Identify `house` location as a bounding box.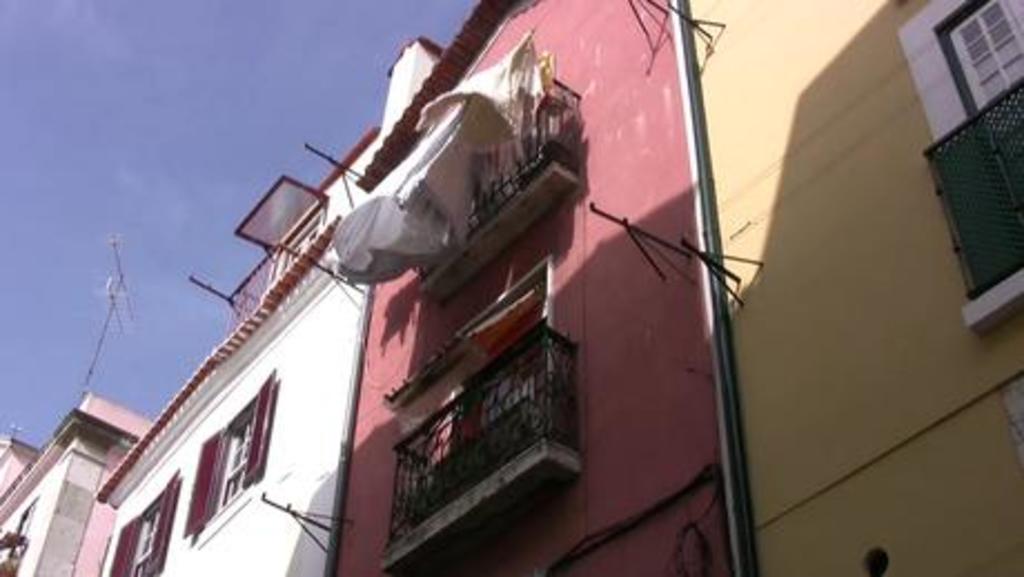
pyautogui.locateOnScreen(688, 0, 1022, 575).
